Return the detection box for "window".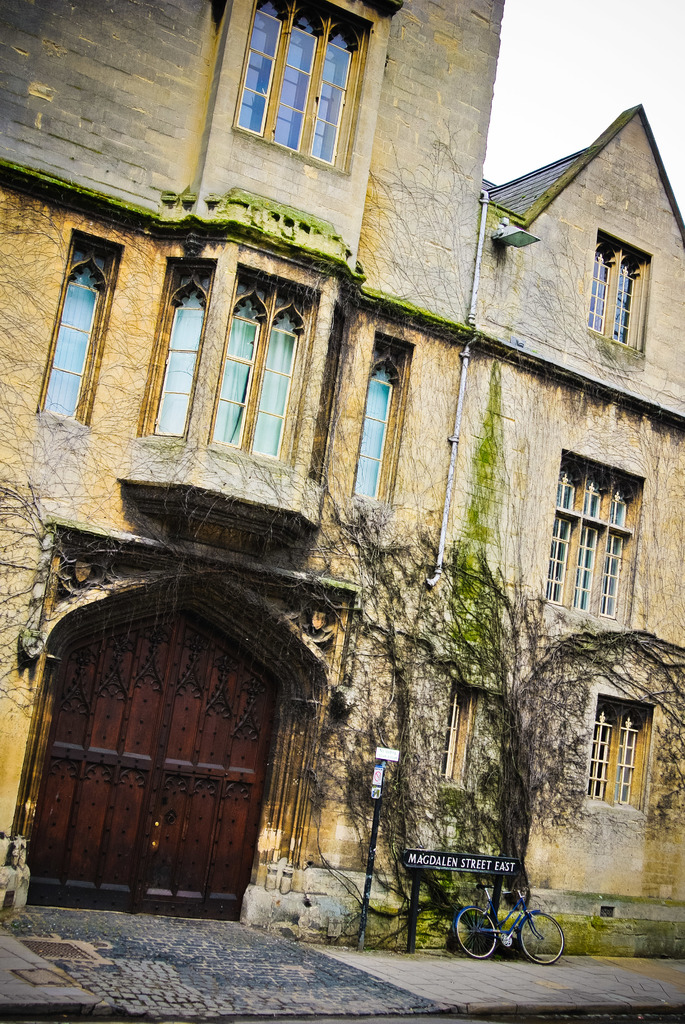
select_region(584, 708, 657, 813).
